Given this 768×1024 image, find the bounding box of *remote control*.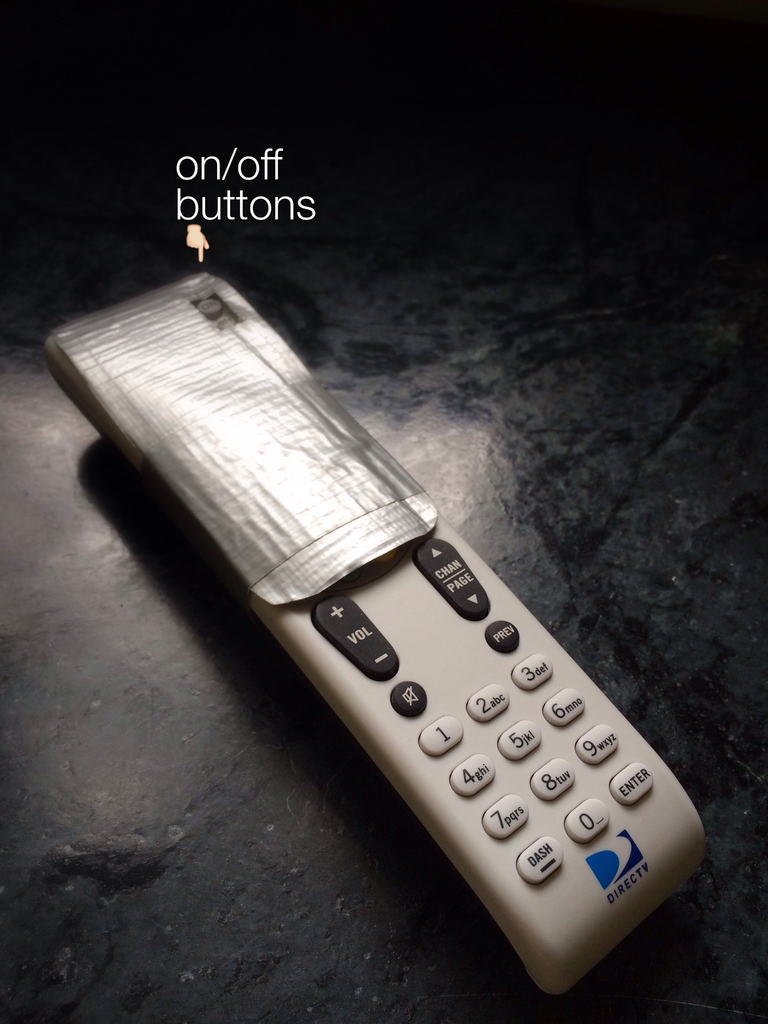
(51, 268, 708, 996).
